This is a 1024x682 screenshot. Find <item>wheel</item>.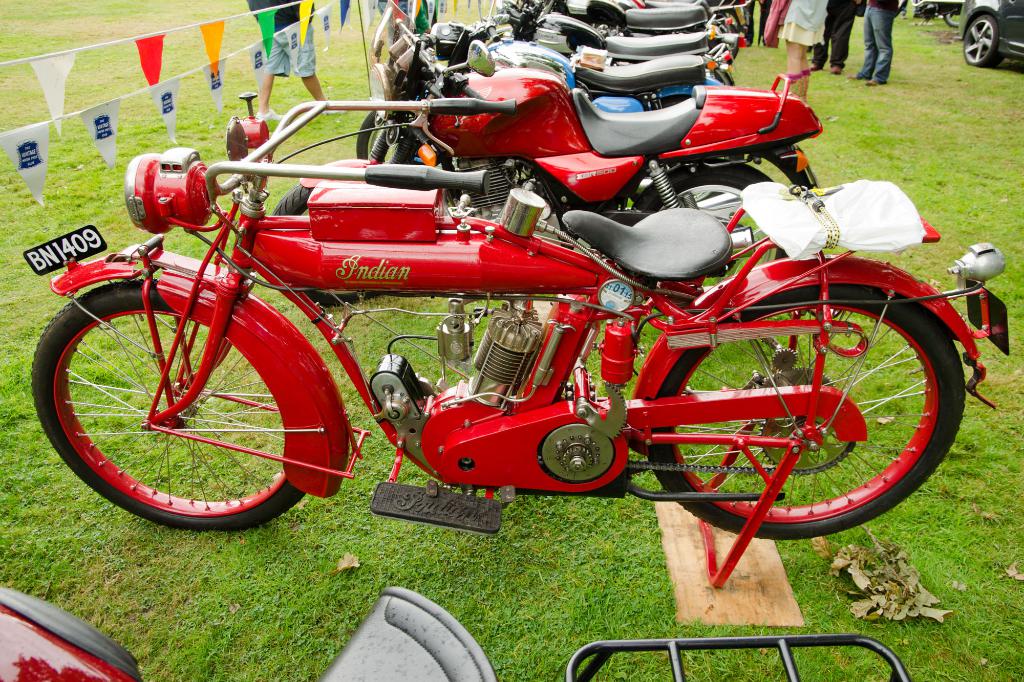
Bounding box: region(634, 159, 788, 285).
